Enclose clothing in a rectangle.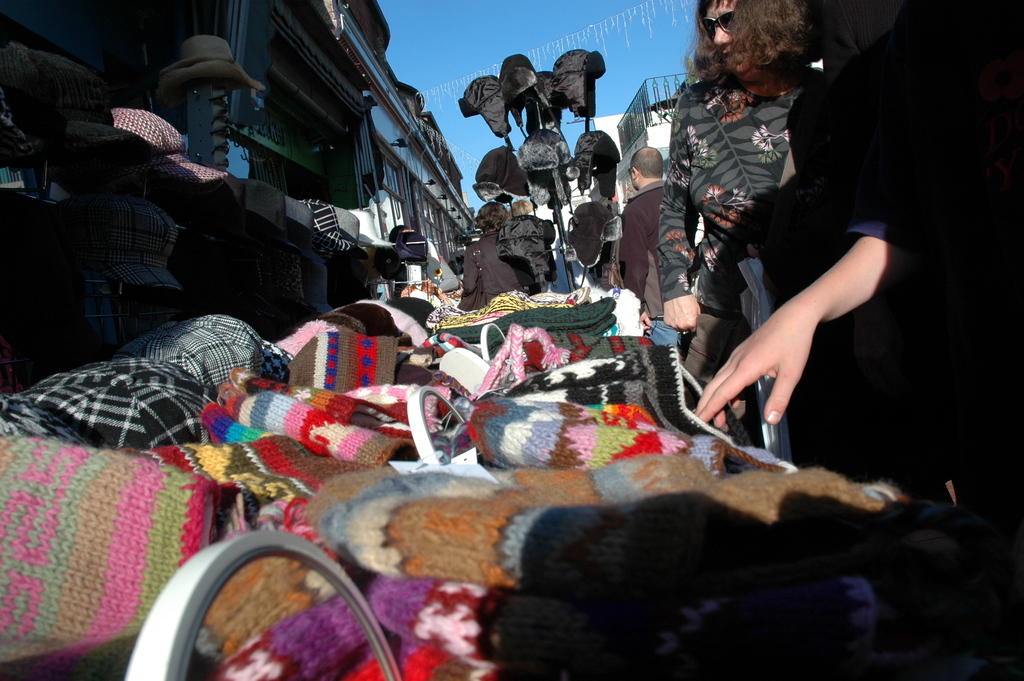
(x1=620, y1=179, x2=678, y2=350).
